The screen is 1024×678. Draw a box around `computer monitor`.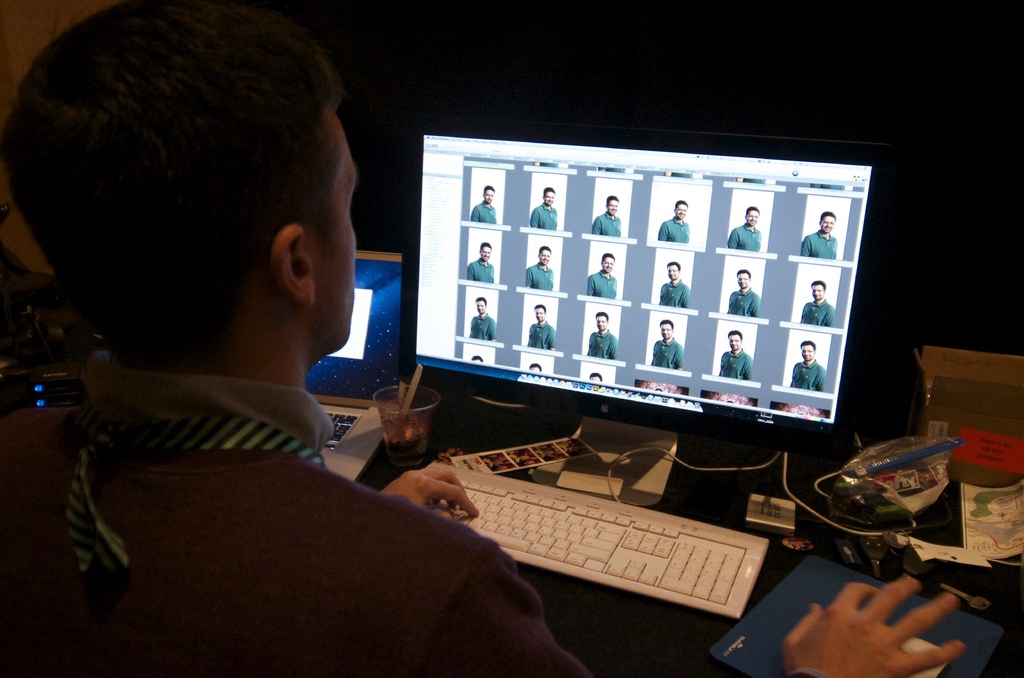
[390, 139, 887, 486].
